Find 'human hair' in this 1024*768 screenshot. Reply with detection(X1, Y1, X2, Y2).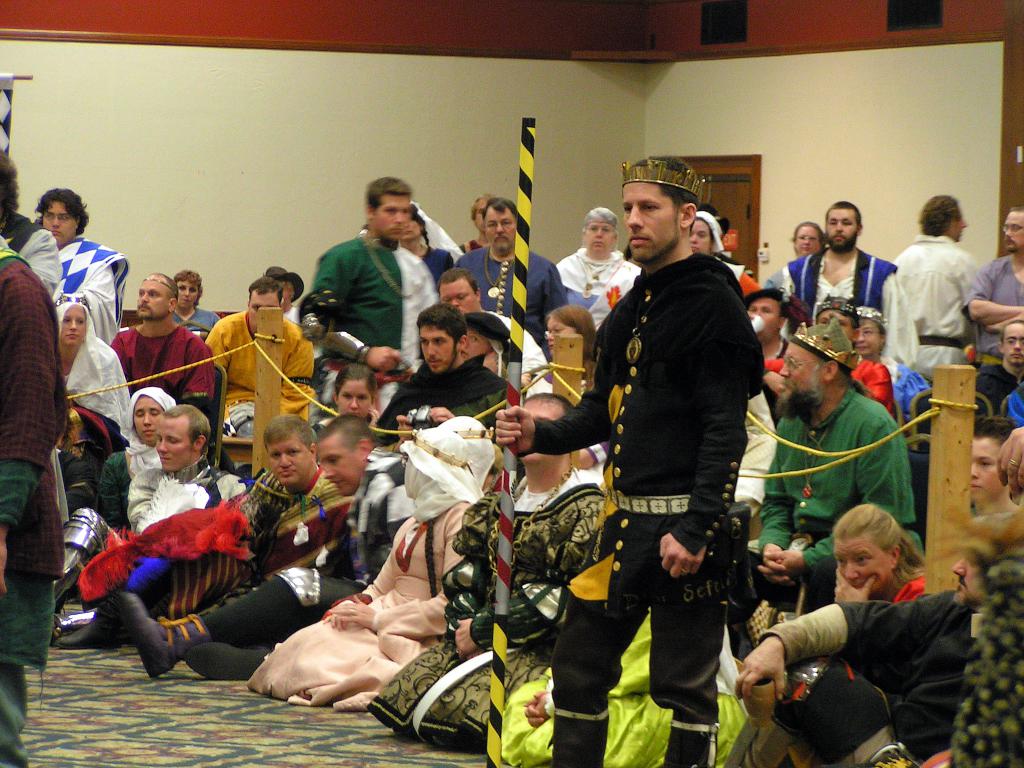
detection(973, 418, 1018, 443).
